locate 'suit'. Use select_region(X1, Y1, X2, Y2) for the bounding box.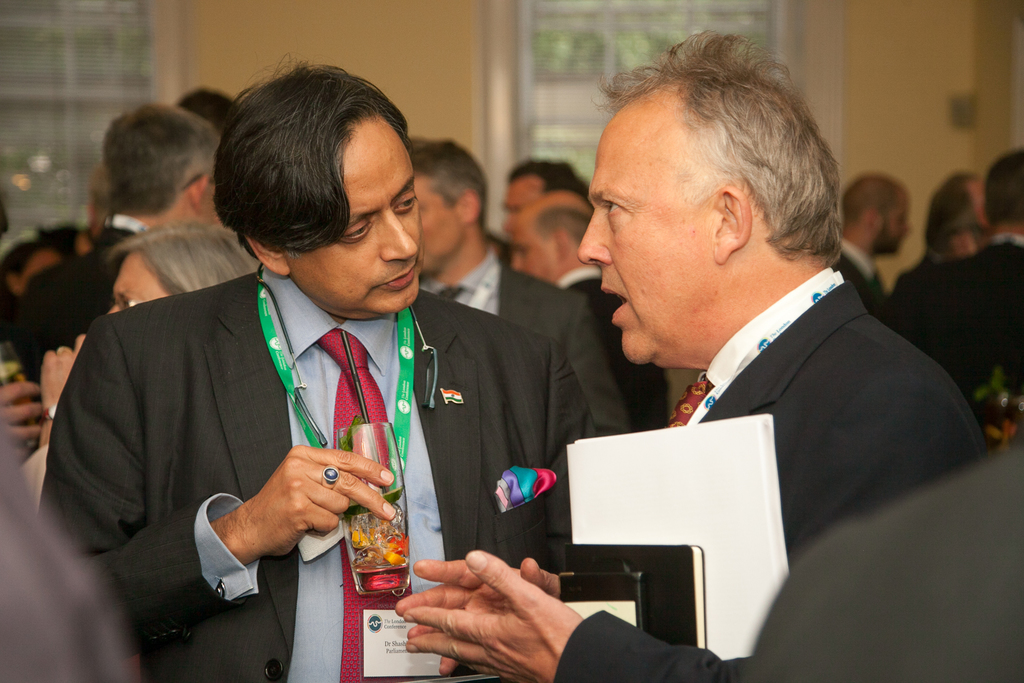
select_region(838, 230, 877, 322).
